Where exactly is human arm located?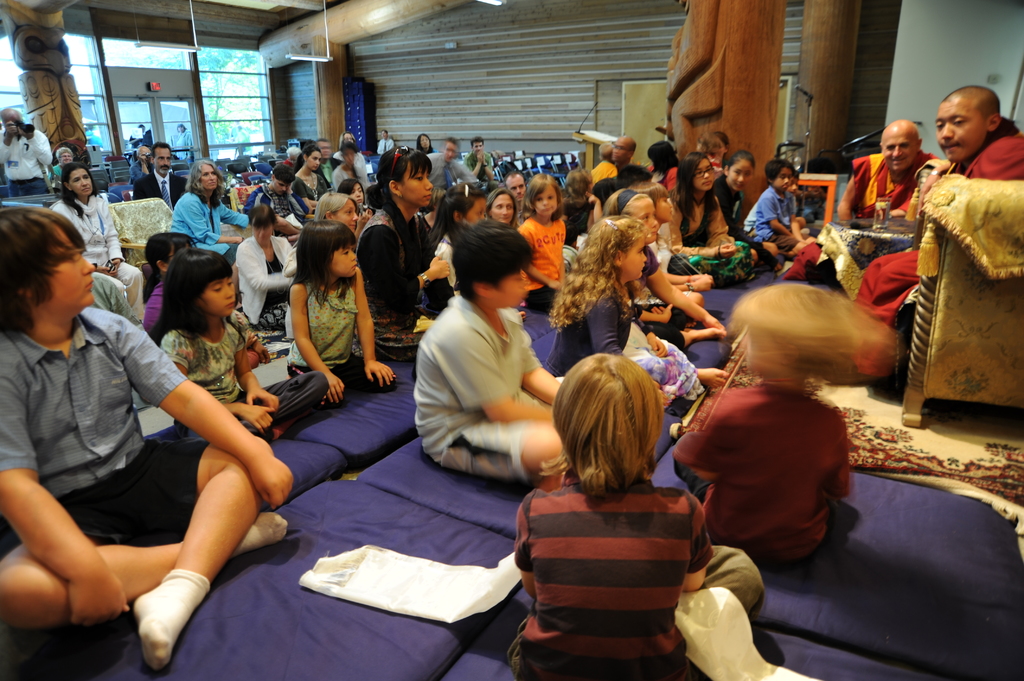
Its bounding box is BBox(291, 175, 316, 215).
